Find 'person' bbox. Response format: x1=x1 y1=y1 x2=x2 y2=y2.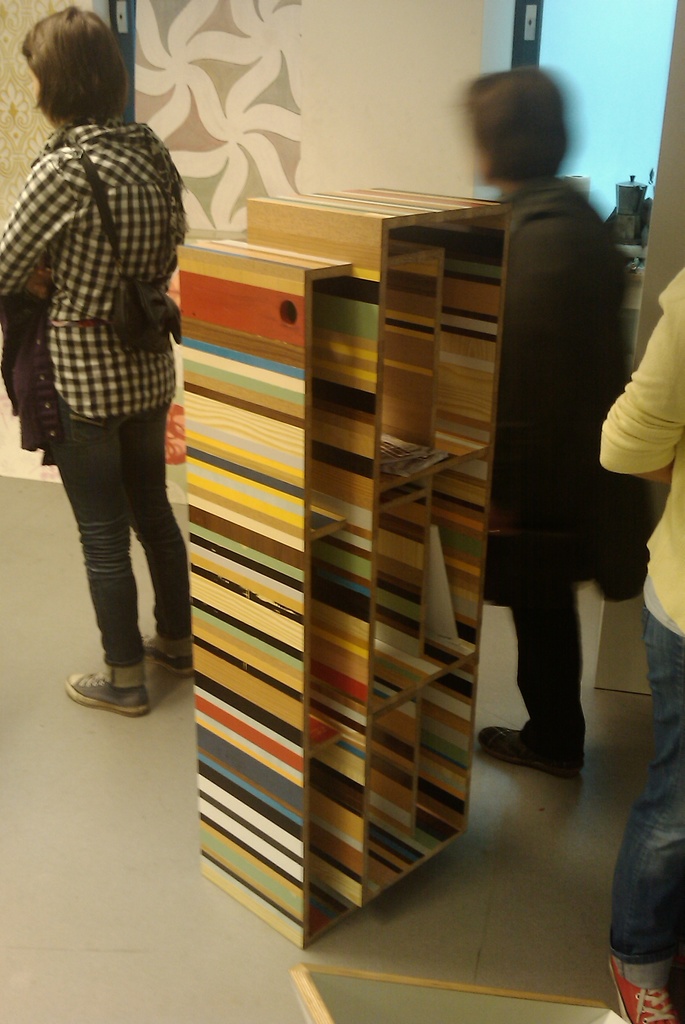
x1=7 y1=0 x2=207 y2=777.
